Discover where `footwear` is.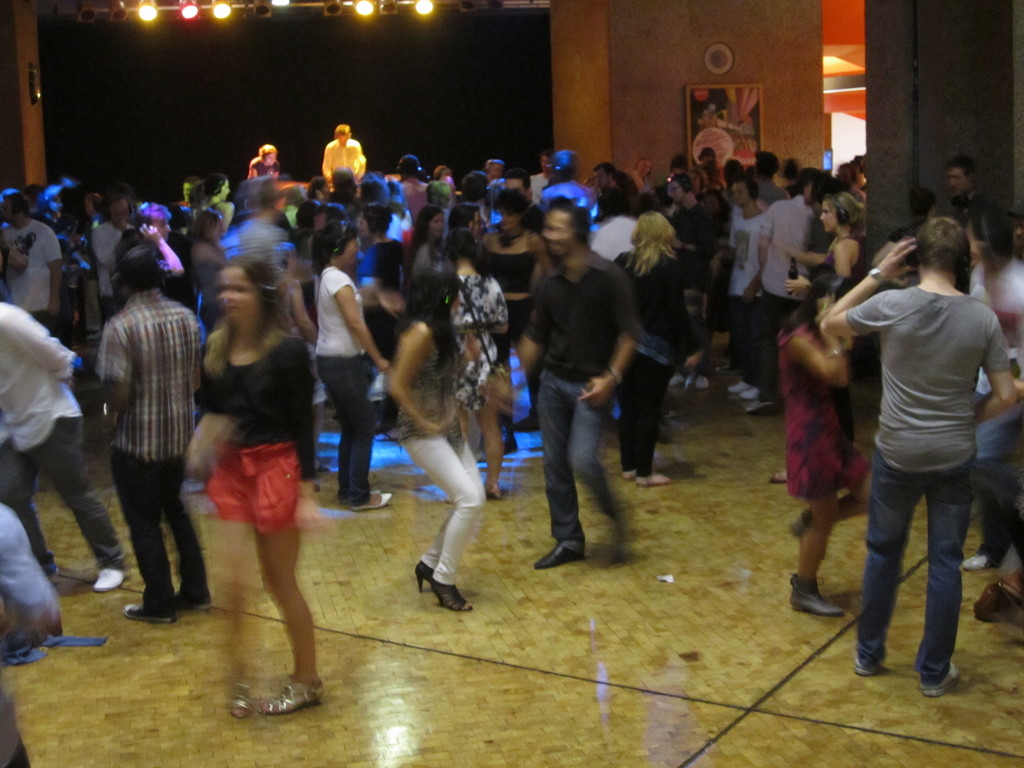
Discovered at [x1=726, y1=389, x2=764, y2=408].
